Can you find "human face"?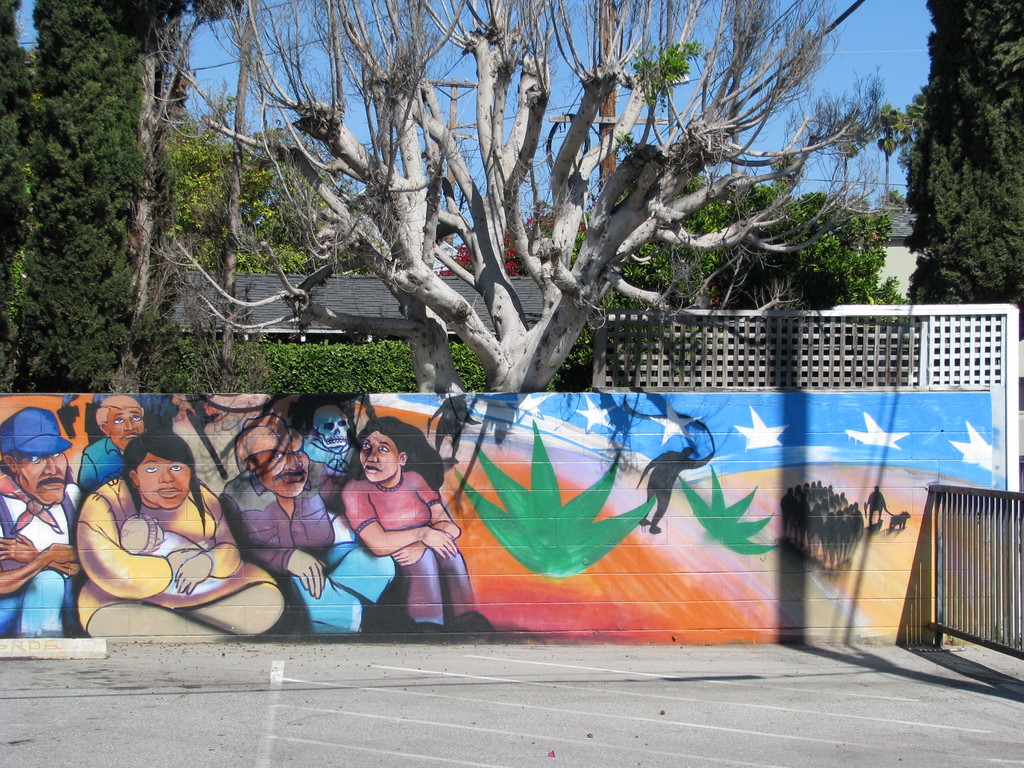
Yes, bounding box: left=102, top=400, right=143, bottom=445.
